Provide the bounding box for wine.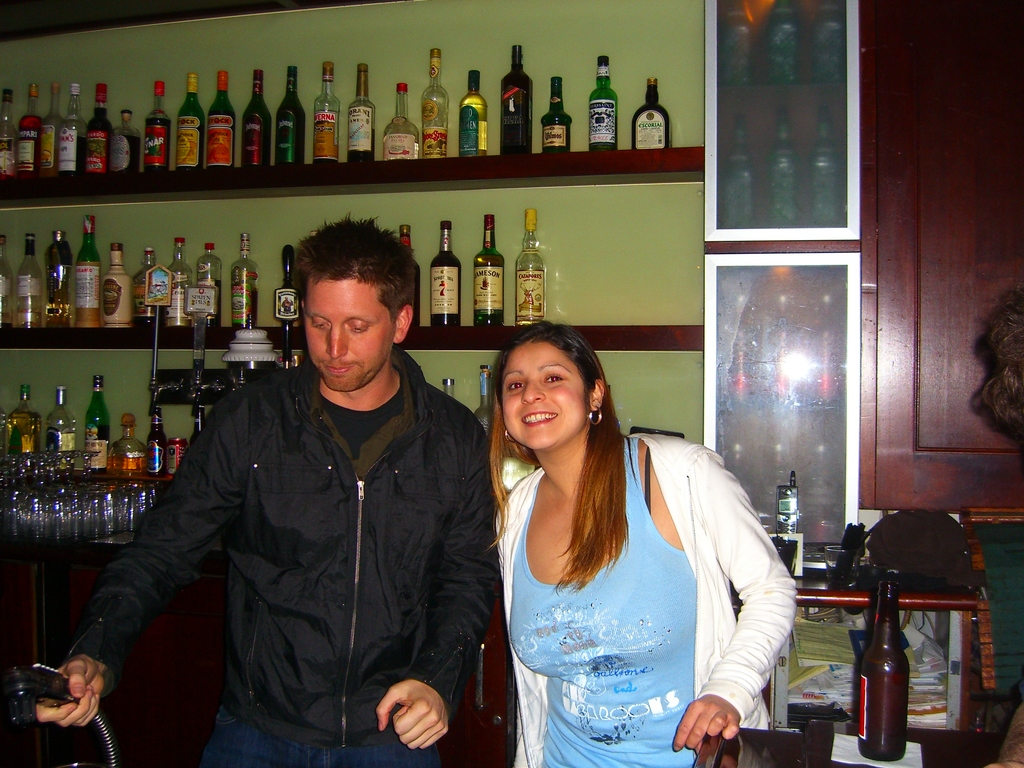
[45,384,77,461].
